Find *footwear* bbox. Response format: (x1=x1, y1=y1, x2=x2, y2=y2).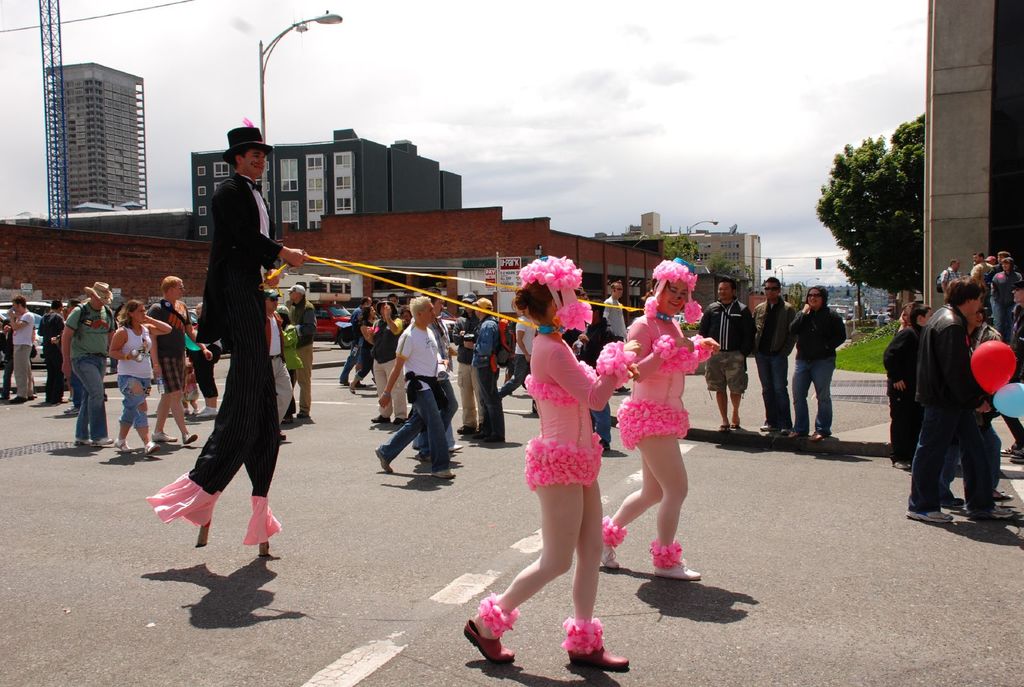
(x1=27, y1=390, x2=38, y2=399).
